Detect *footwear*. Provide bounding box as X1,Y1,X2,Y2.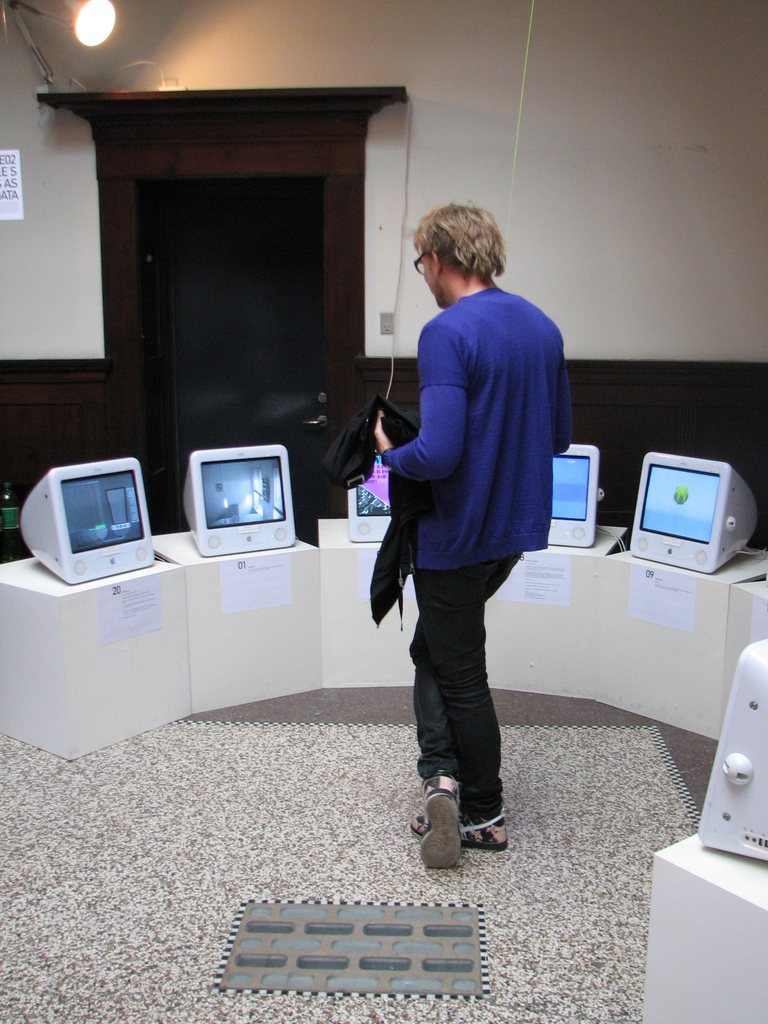
415,767,462,870.
